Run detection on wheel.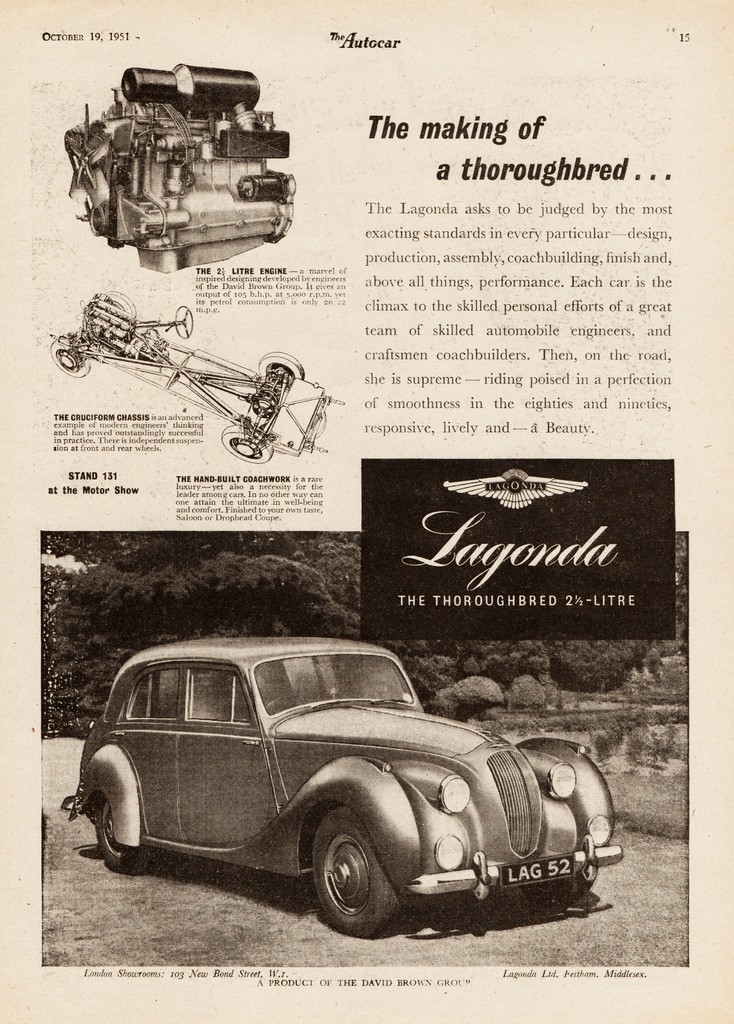
Result: Rect(313, 827, 402, 933).
